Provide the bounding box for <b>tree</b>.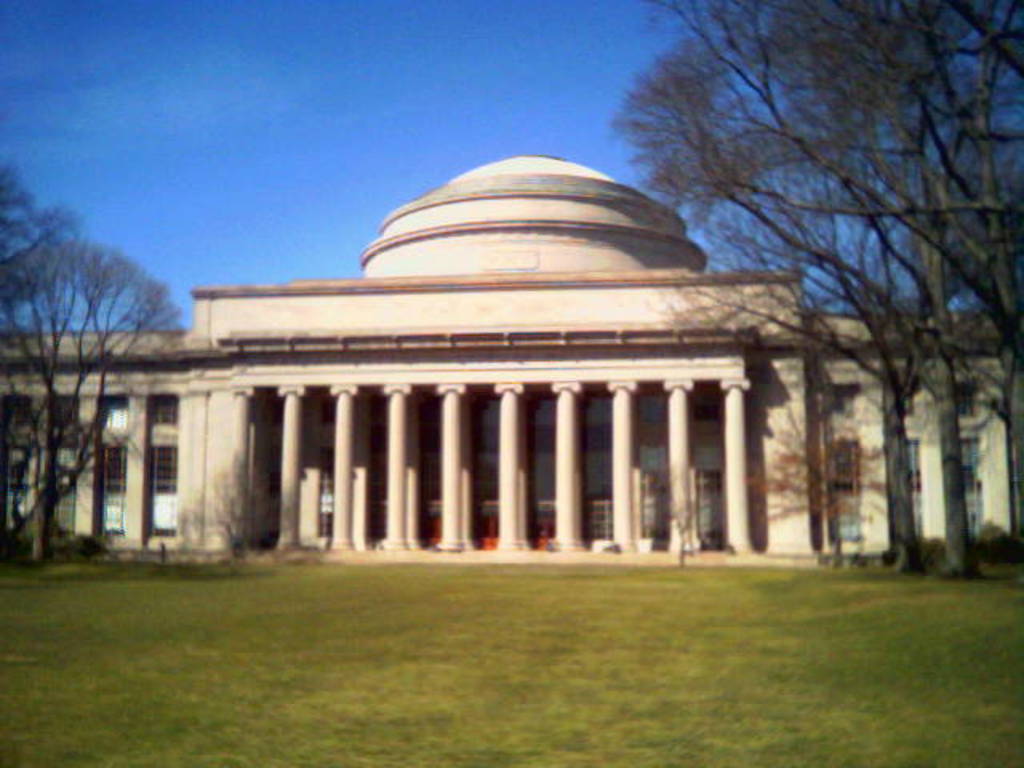
locate(179, 443, 283, 565).
